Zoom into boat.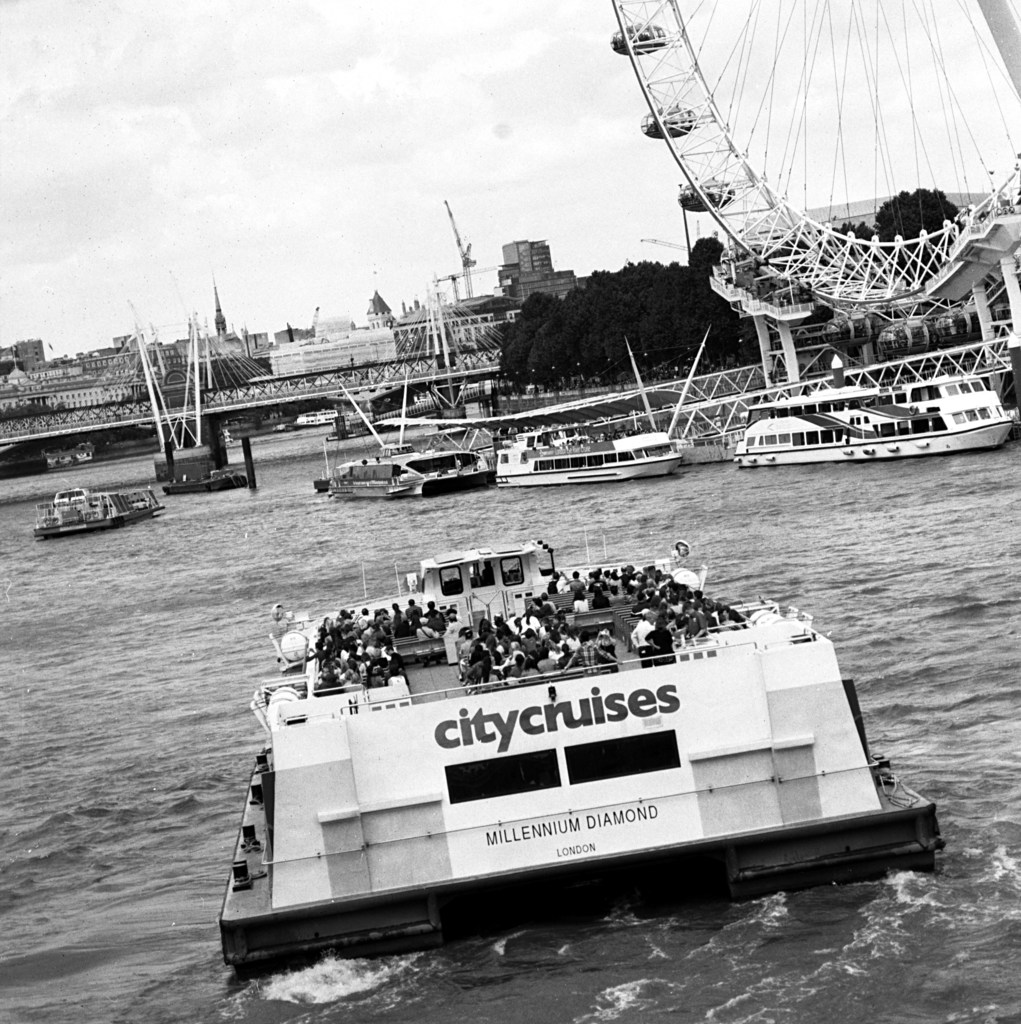
Zoom target: x1=28 y1=486 x2=162 y2=538.
